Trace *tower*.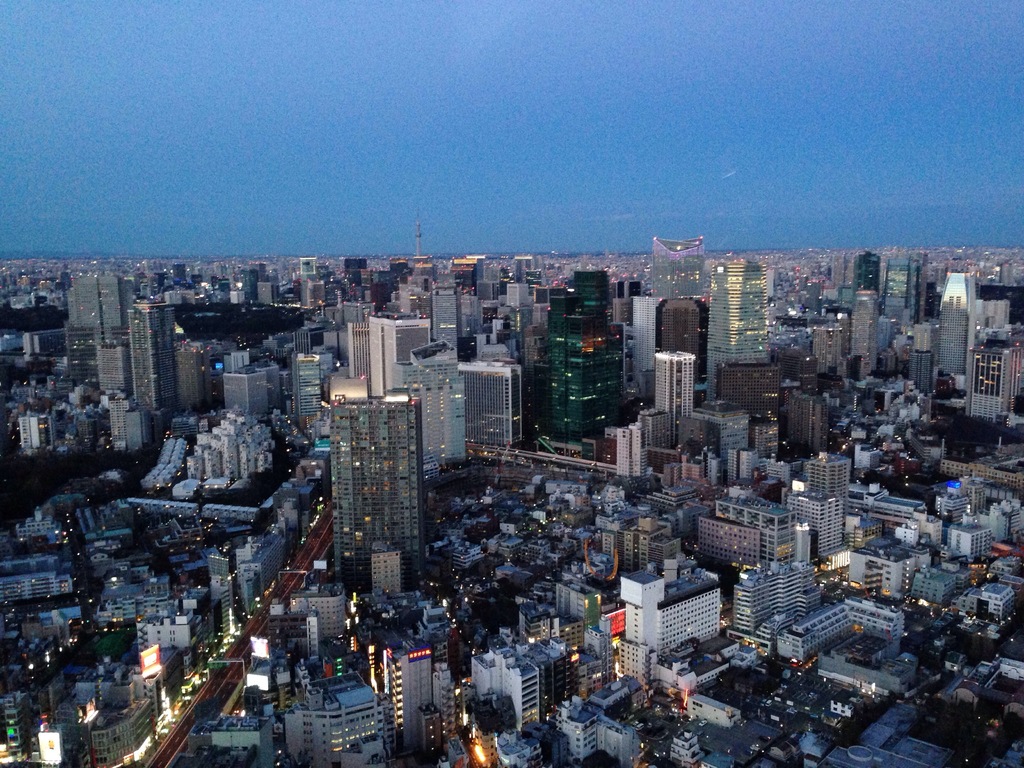
Traced to x1=128, y1=298, x2=175, y2=426.
